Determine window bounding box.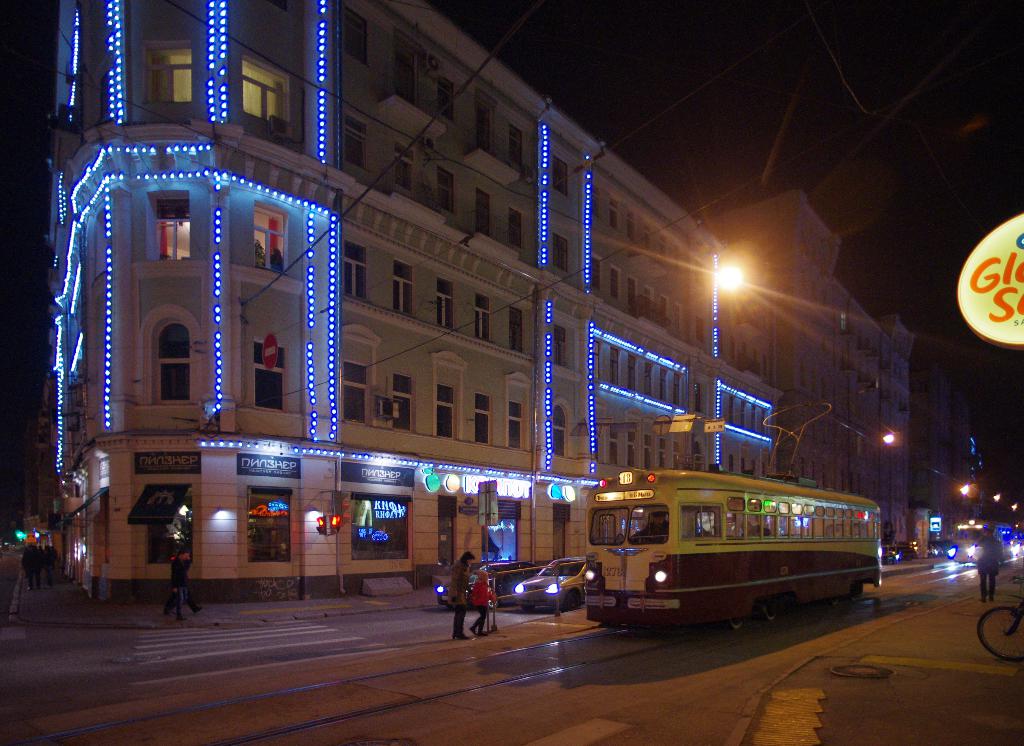
Determined: detection(604, 430, 620, 462).
